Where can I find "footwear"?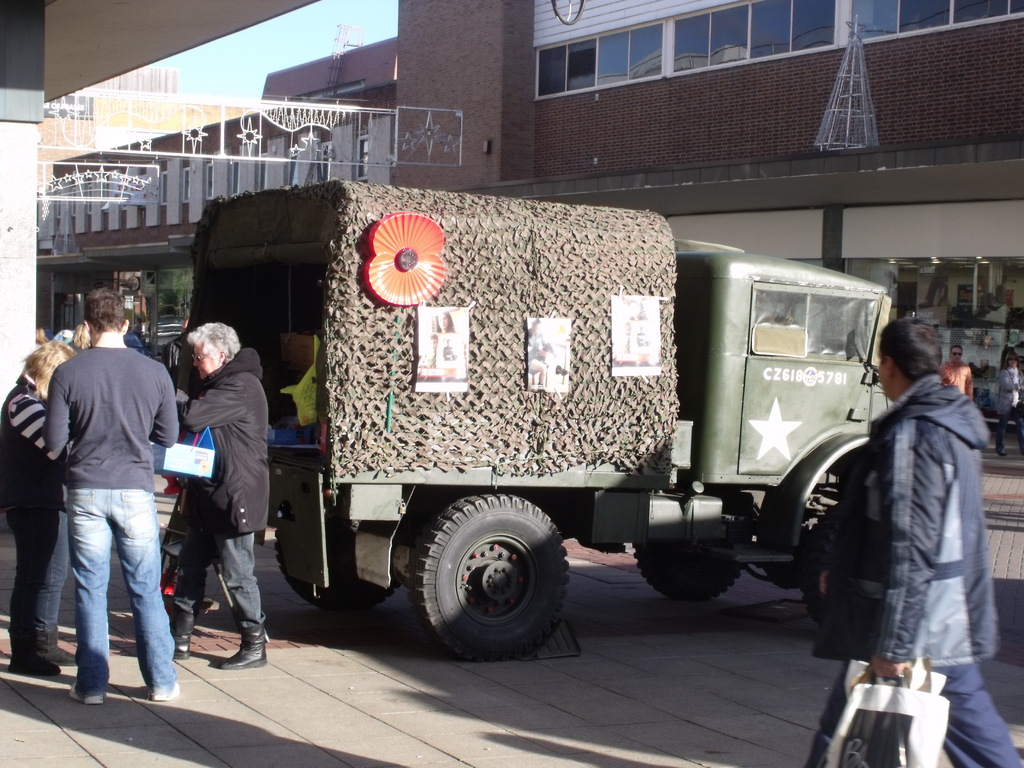
You can find it at bbox=(68, 680, 104, 705).
